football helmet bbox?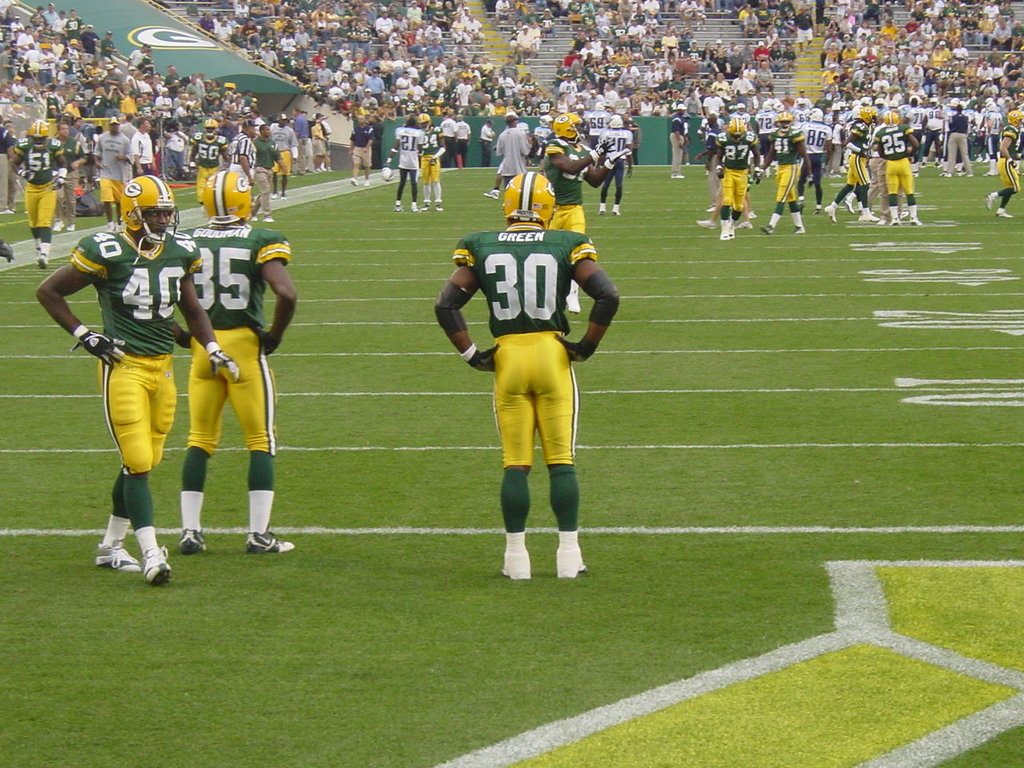
bbox=[30, 117, 54, 140]
